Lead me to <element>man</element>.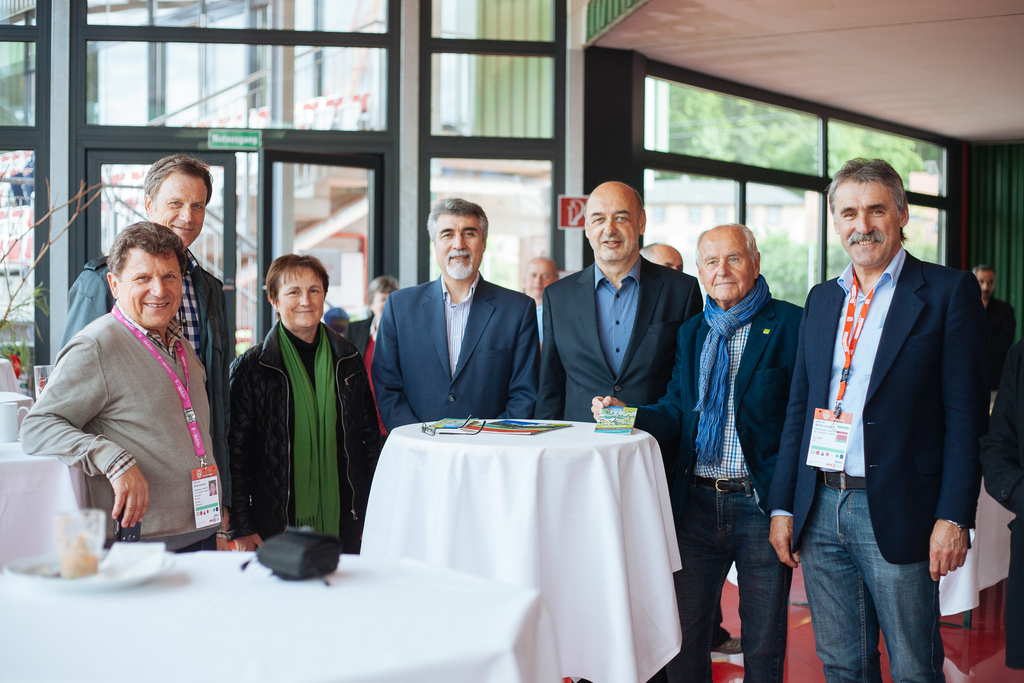
Lead to 973, 266, 1018, 391.
